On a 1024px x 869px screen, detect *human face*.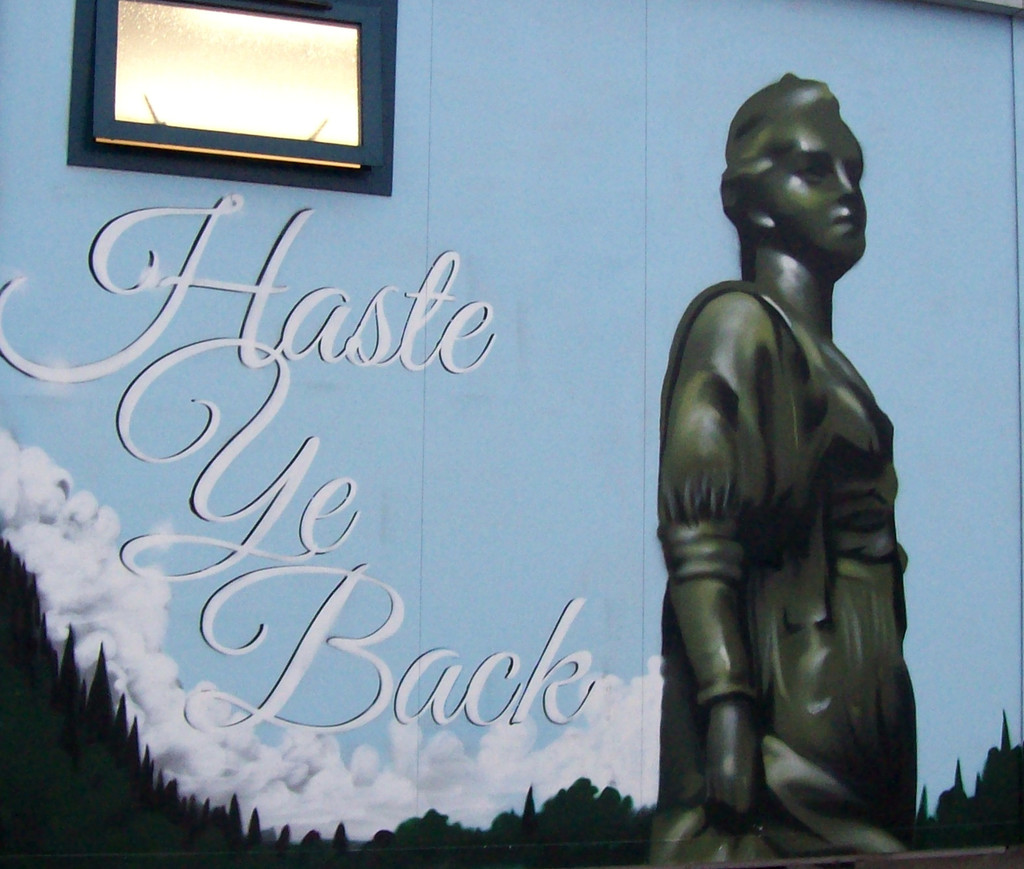
bbox=(753, 108, 864, 263).
